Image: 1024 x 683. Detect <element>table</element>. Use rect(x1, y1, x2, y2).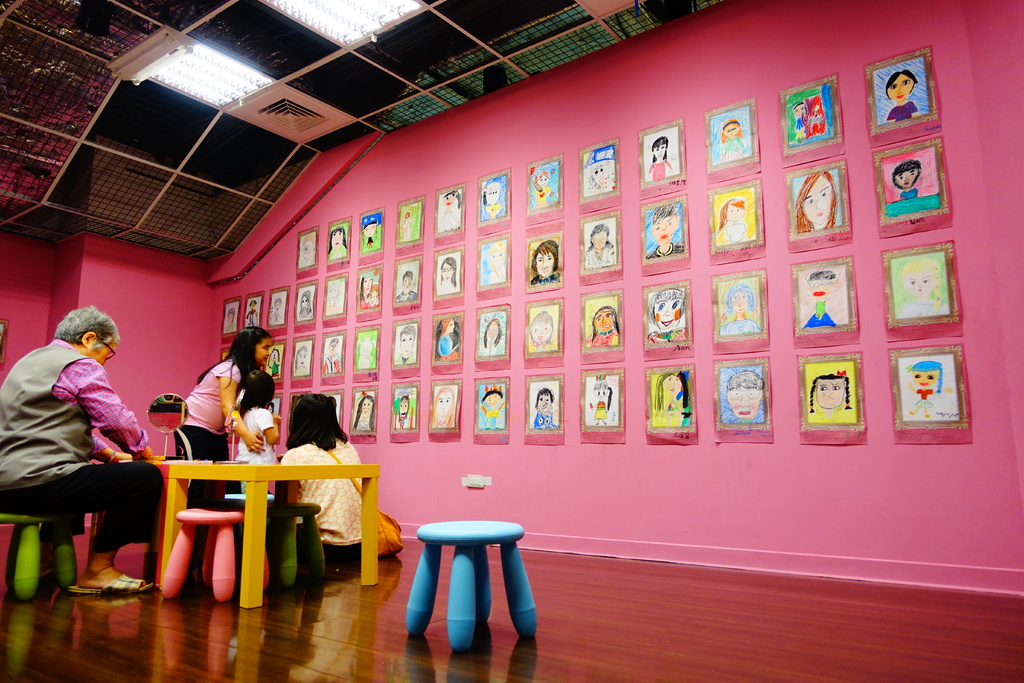
rect(177, 459, 389, 595).
